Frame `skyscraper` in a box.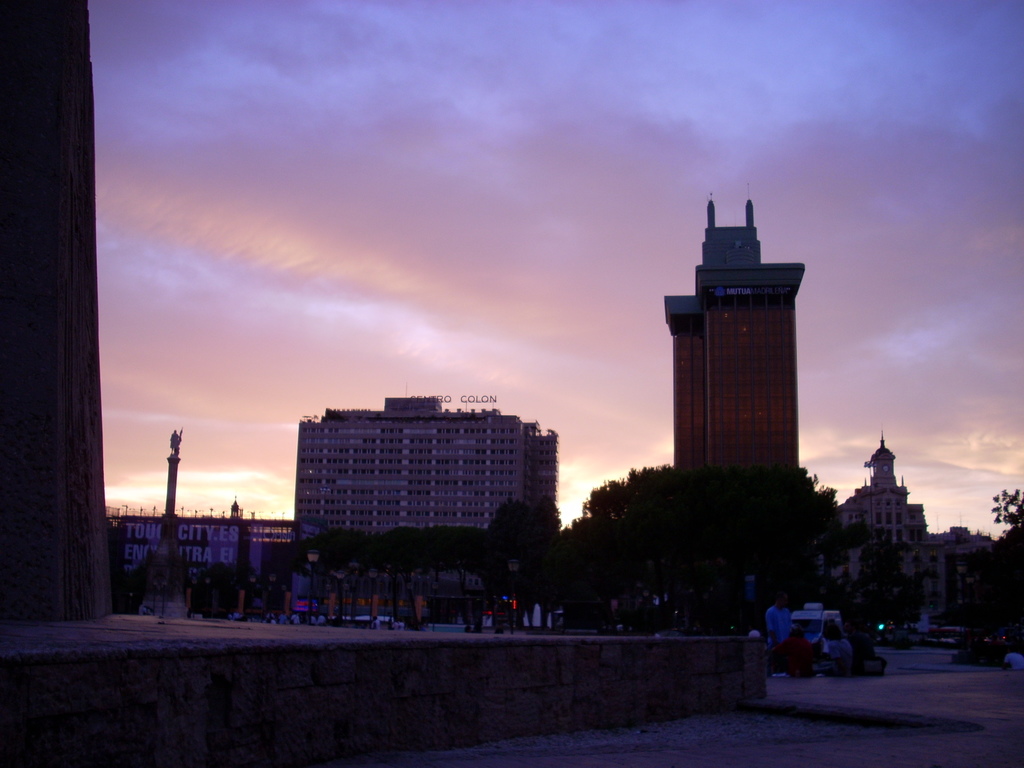
bbox(282, 394, 563, 531).
